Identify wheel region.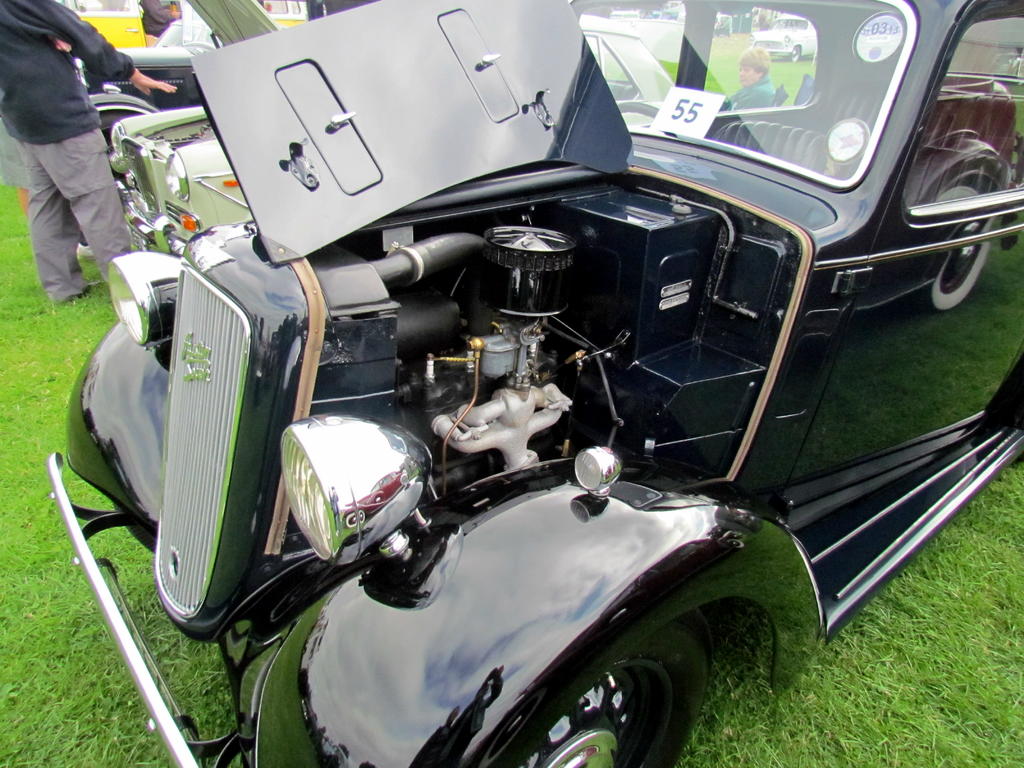
Region: bbox=[615, 105, 675, 140].
